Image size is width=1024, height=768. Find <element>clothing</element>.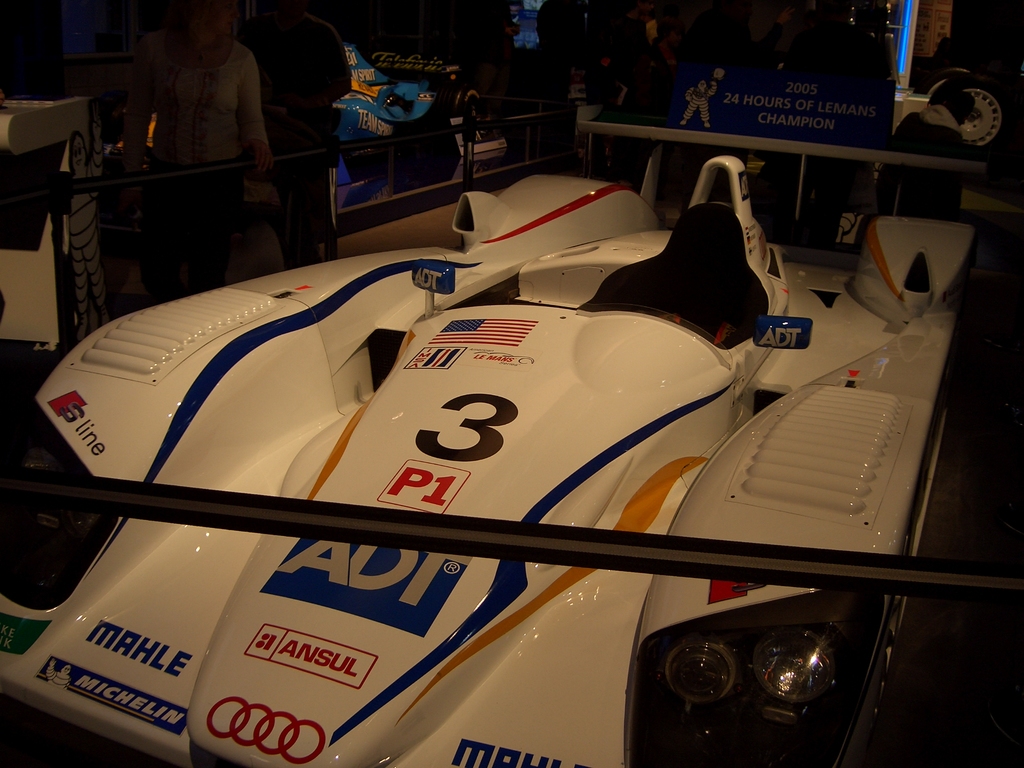
pyautogui.locateOnScreen(76, 135, 103, 324).
